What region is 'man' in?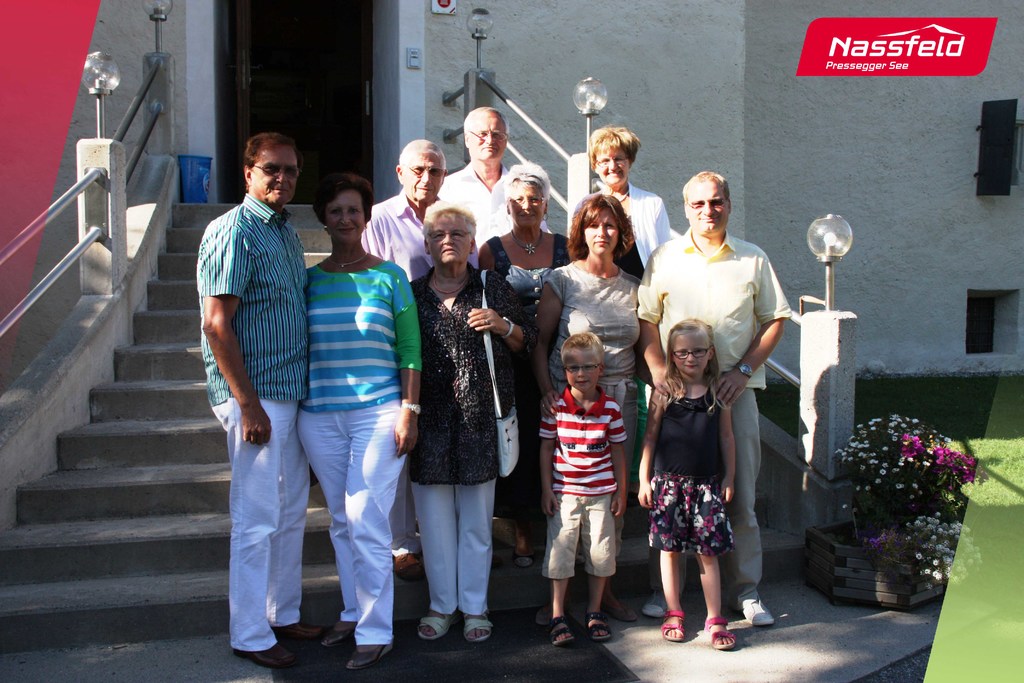
Rect(362, 136, 481, 279).
